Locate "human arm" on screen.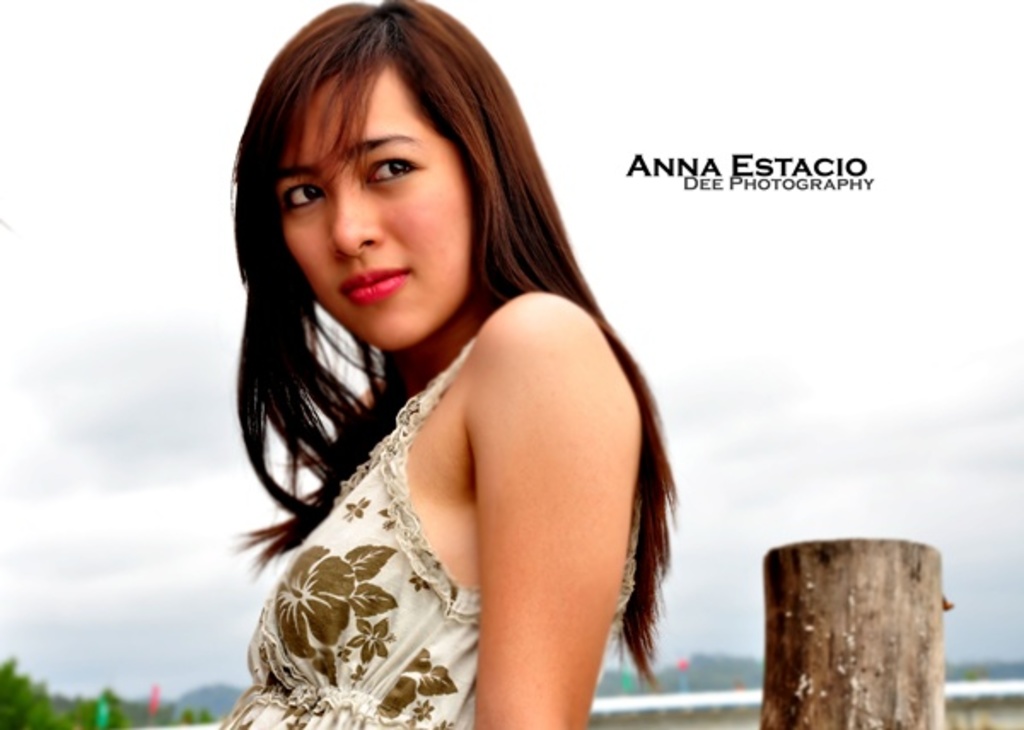
On screen at (x1=428, y1=258, x2=684, y2=715).
